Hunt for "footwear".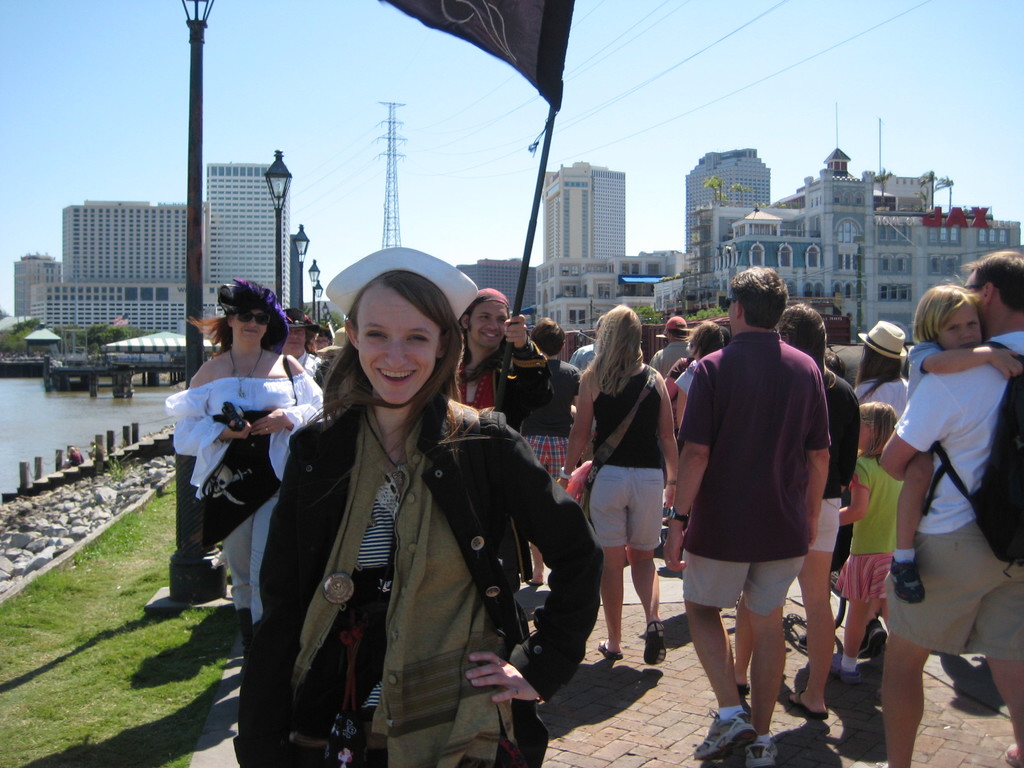
Hunted down at x1=1007, y1=744, x2=1023, y2=767.
